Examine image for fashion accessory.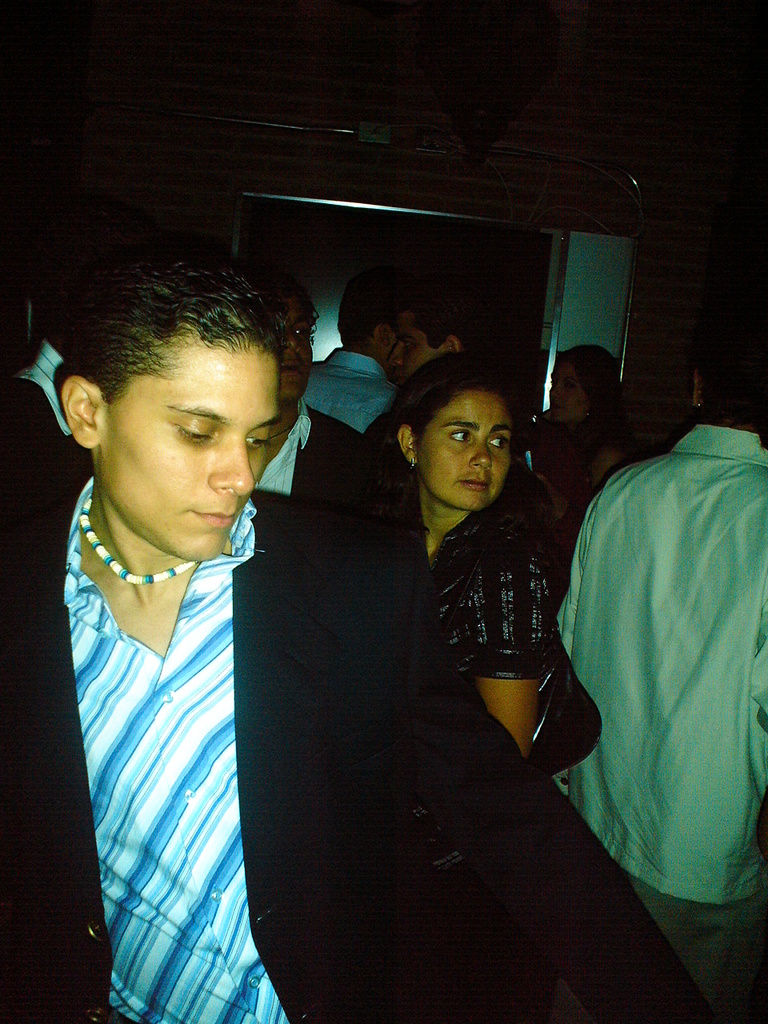
Examination result: (586, 411, 593, 420).
